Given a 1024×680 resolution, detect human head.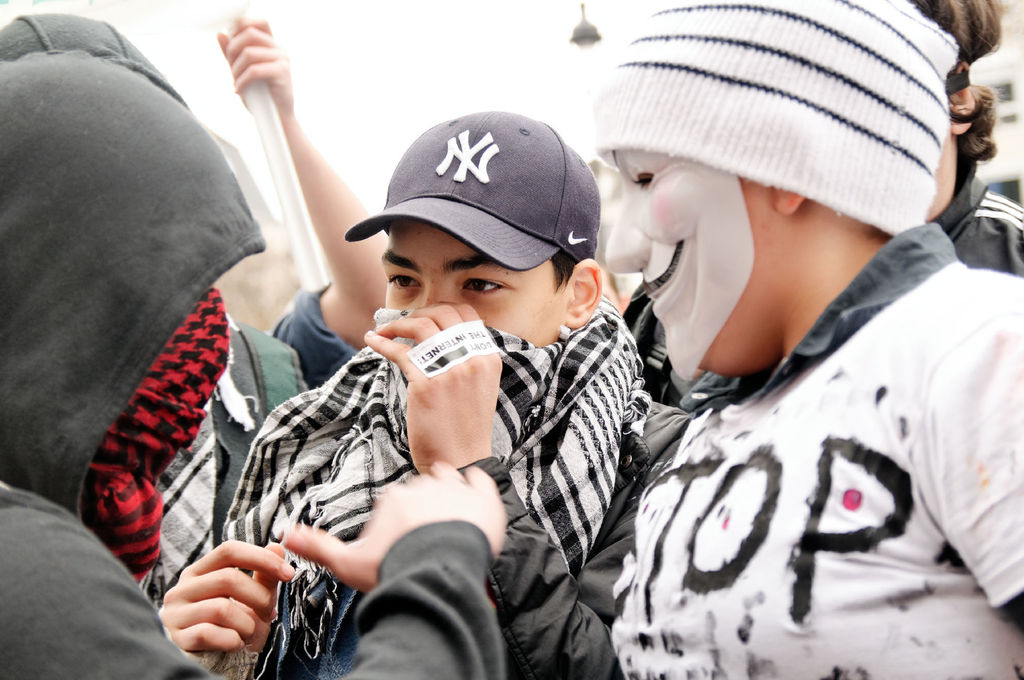
0,53,243,474.
